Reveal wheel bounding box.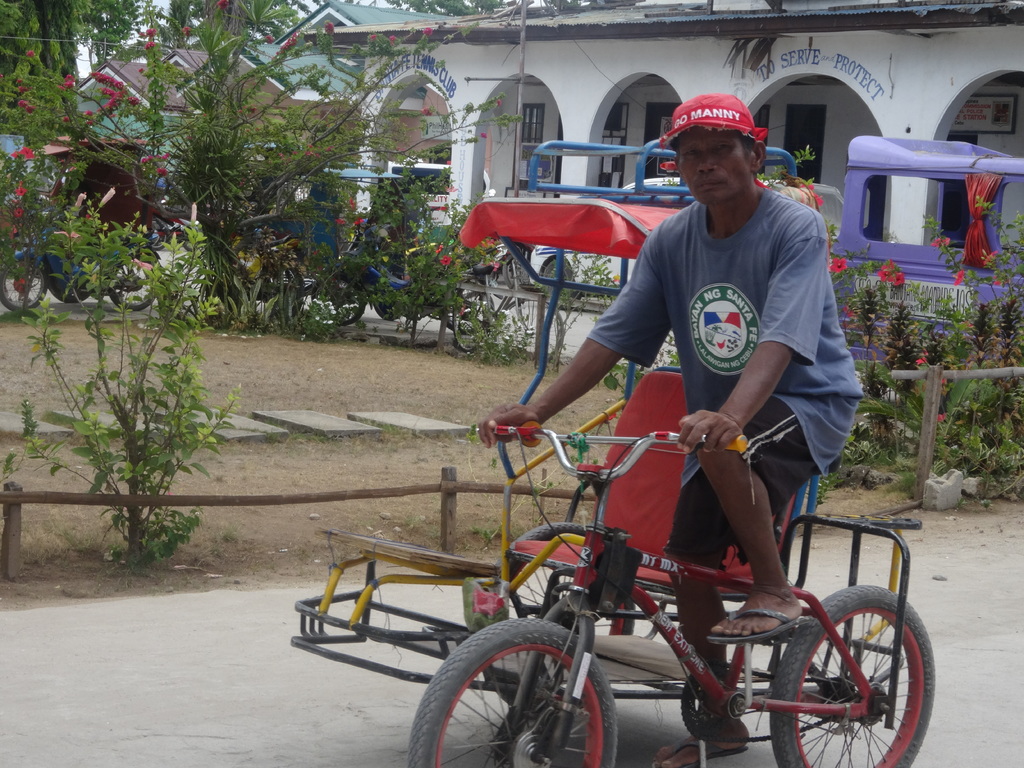
Revealed: 767:582:938:767.
